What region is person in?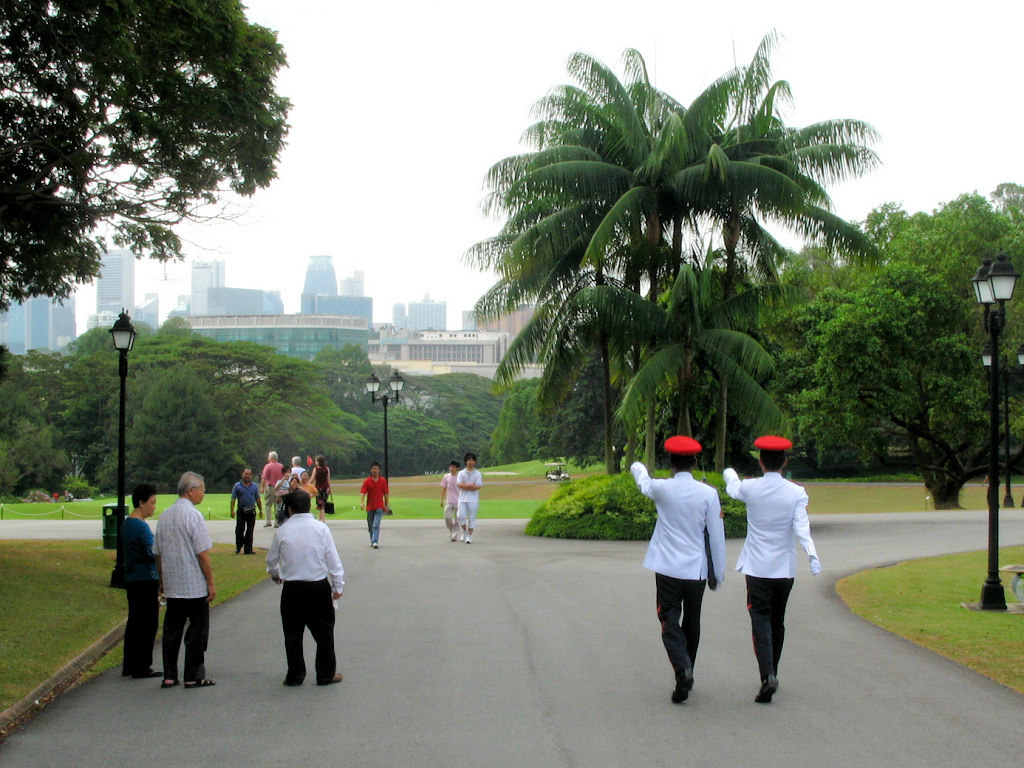
box=[436, 463, 467, 544].
